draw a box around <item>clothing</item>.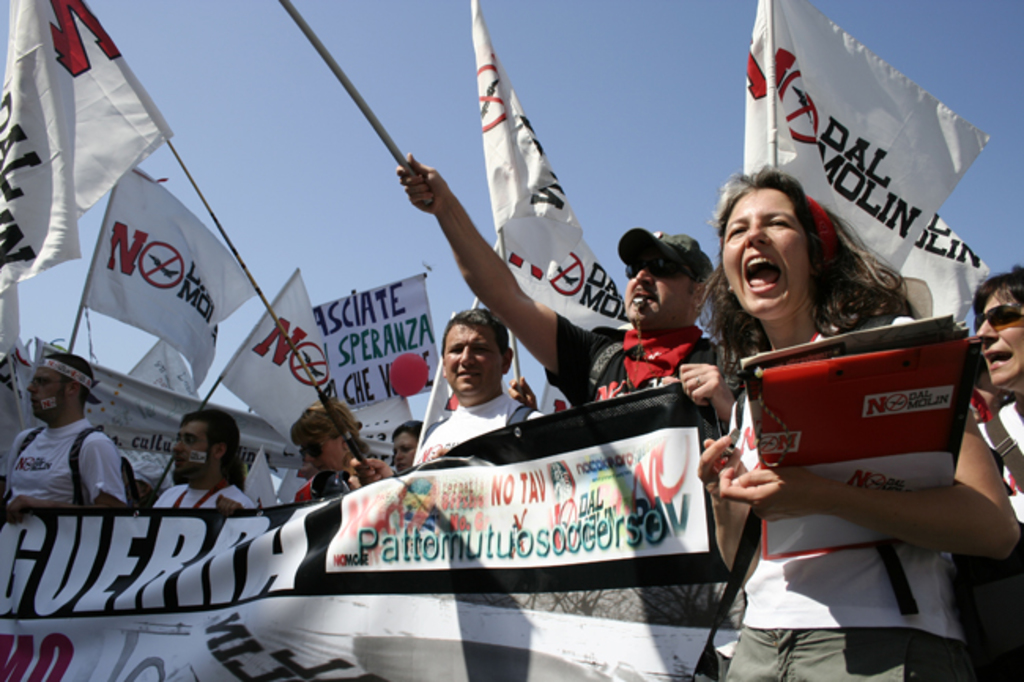
<box>290,466,410,506</box>.
